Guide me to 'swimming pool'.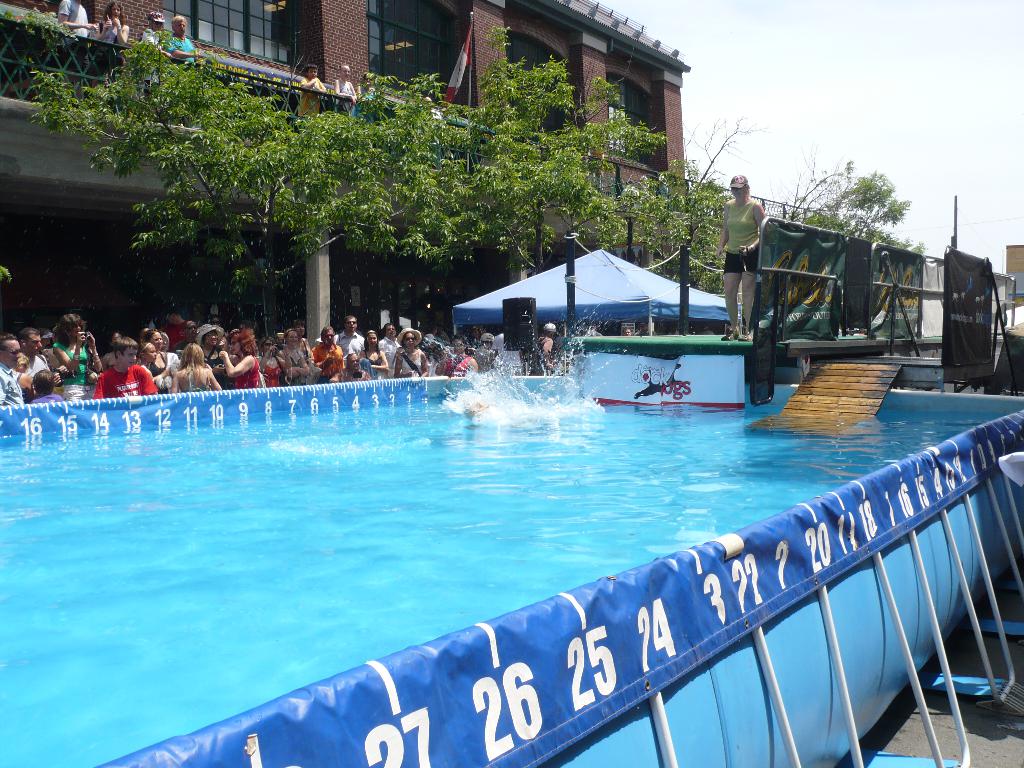
Guidance: 0 331 1000 767.
